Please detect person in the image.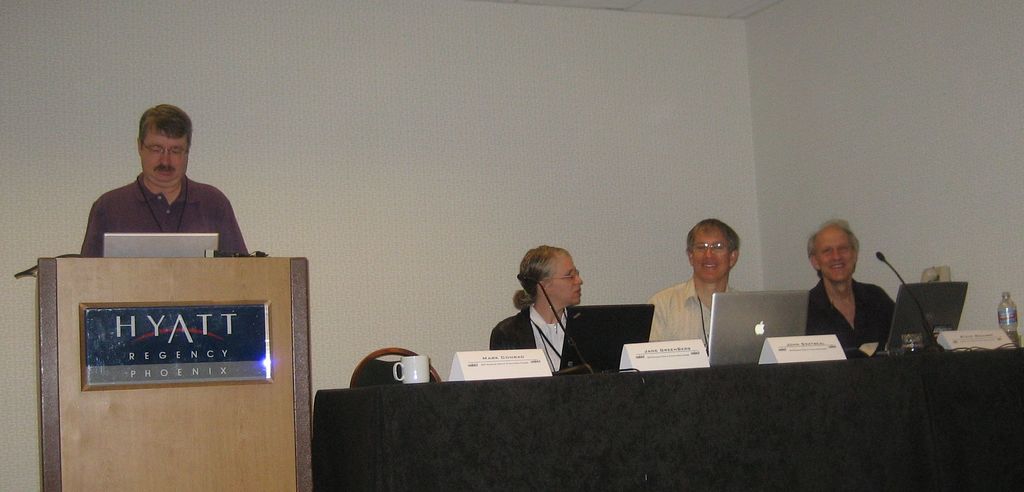
[left=83, top=99, right=252, bottom=257].
